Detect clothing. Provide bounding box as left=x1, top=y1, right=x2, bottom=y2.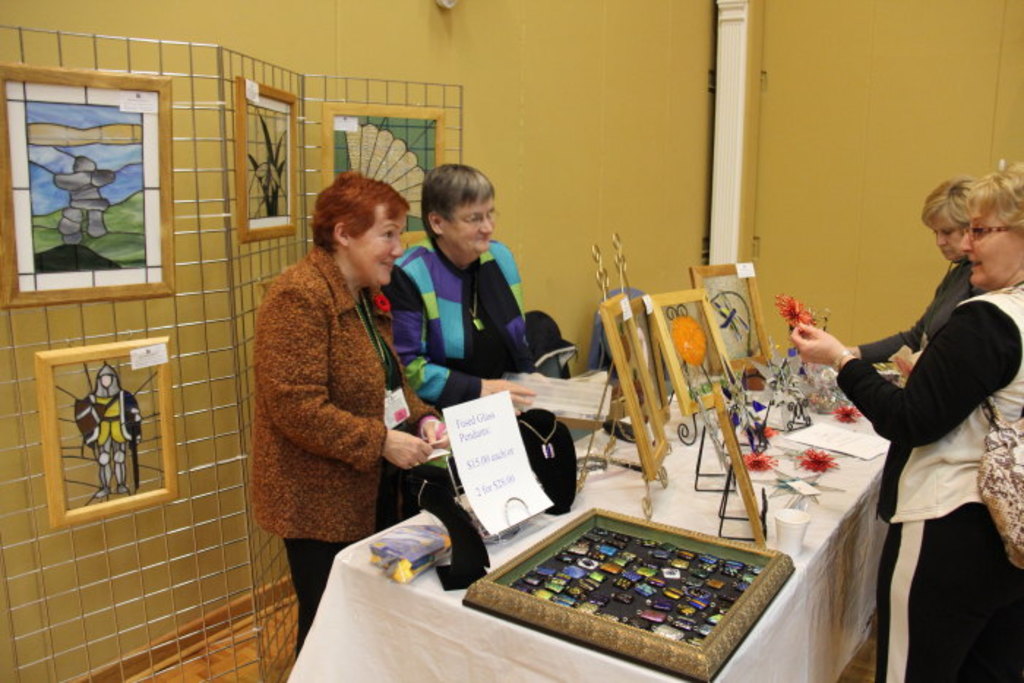
left=73, top=395, right=152, bottom=474.
